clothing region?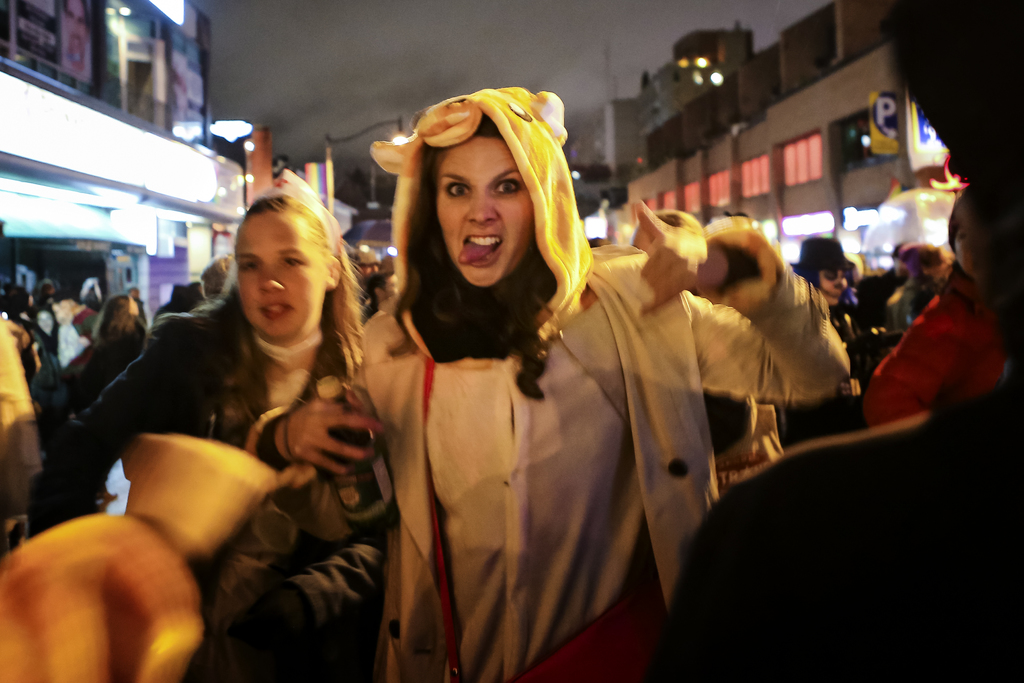
<region>870, 256, 1023, 425</region>
